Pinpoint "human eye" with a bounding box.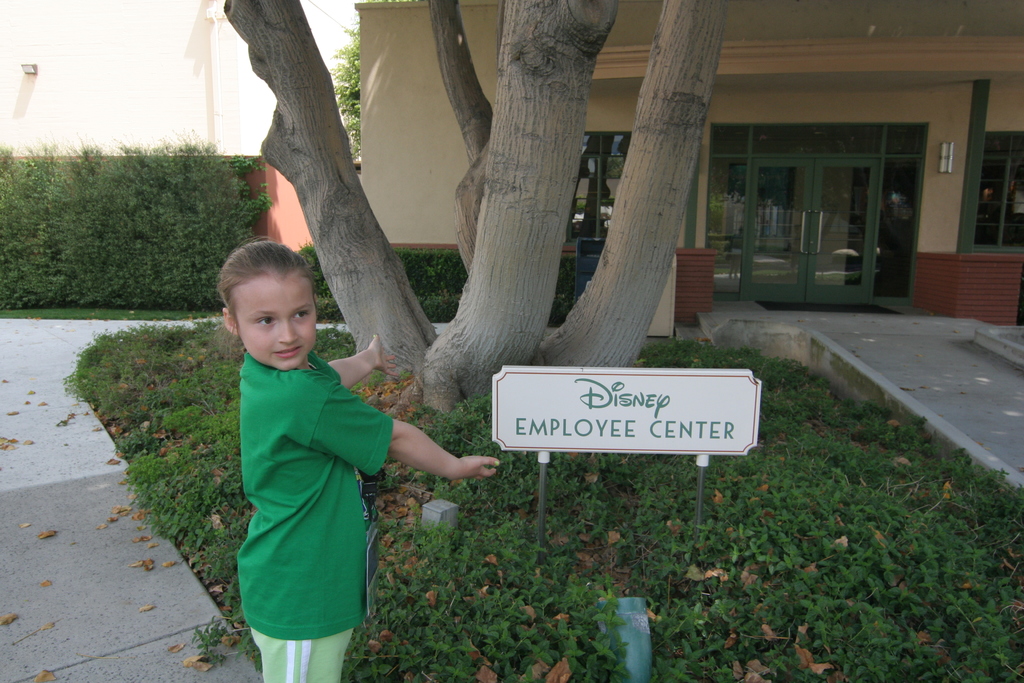
rect(291, 304, 309, 321).
